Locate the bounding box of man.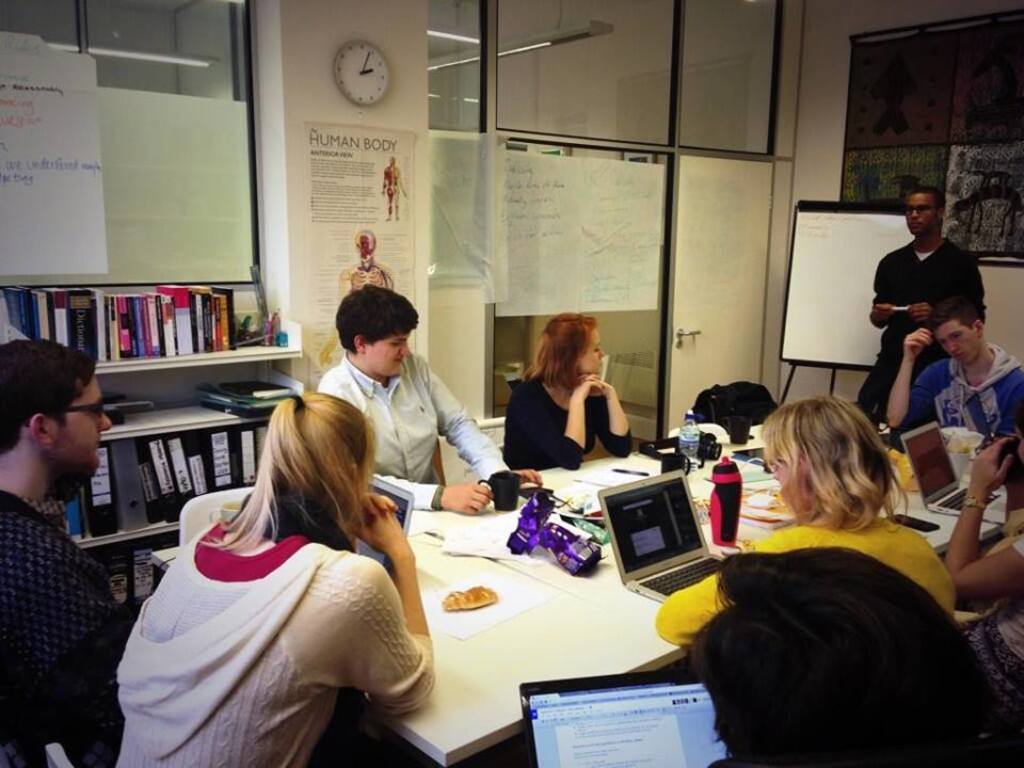
Bounding box: x1=886, y1=293, x2=1023, y2=442.
